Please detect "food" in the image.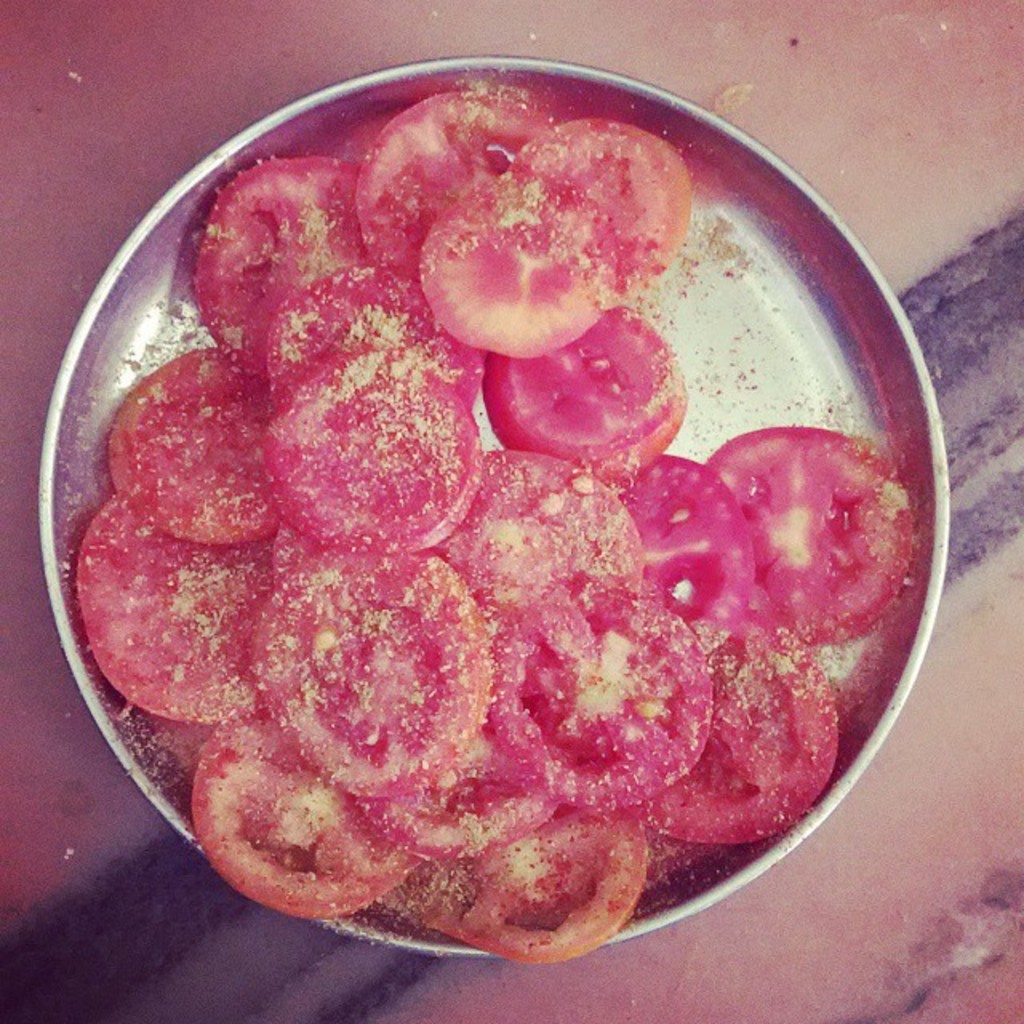
locate(90, 58, 901, 986).
